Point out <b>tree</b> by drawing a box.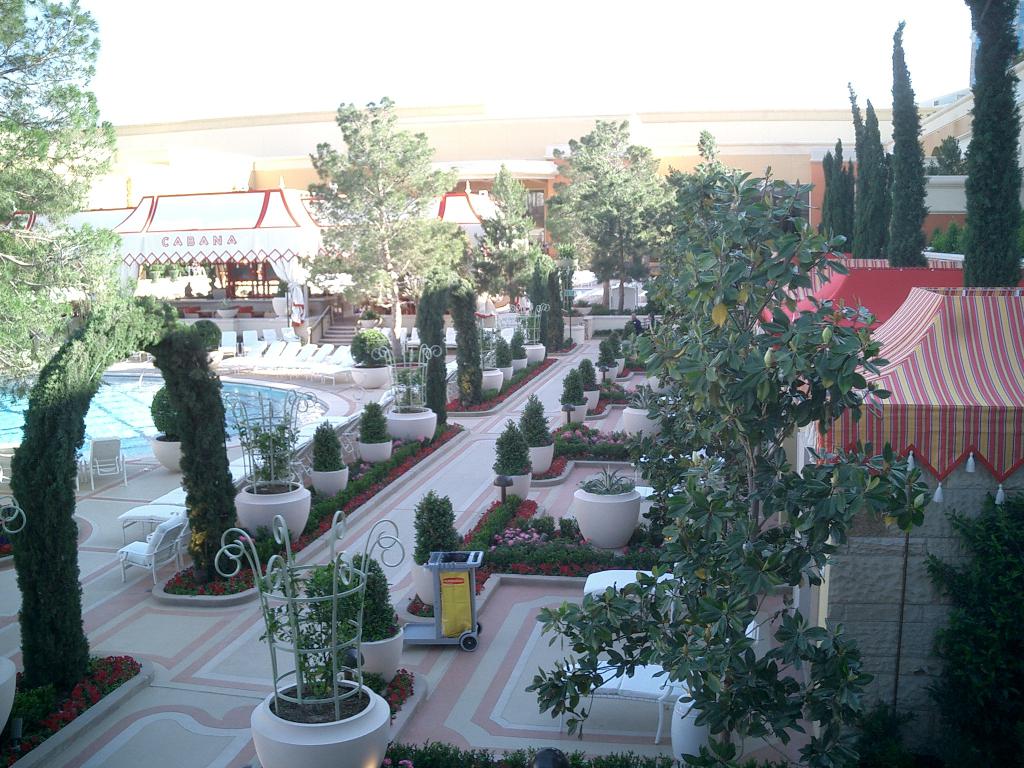
box=[535, 164, 919, 767].
